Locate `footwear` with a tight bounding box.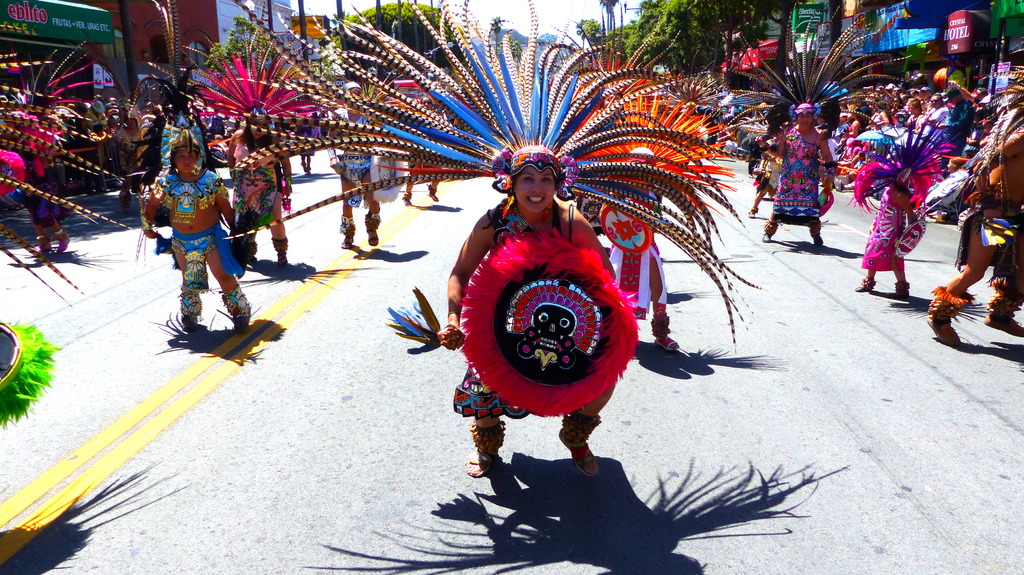
bbox(272, 239, 287, 271).
